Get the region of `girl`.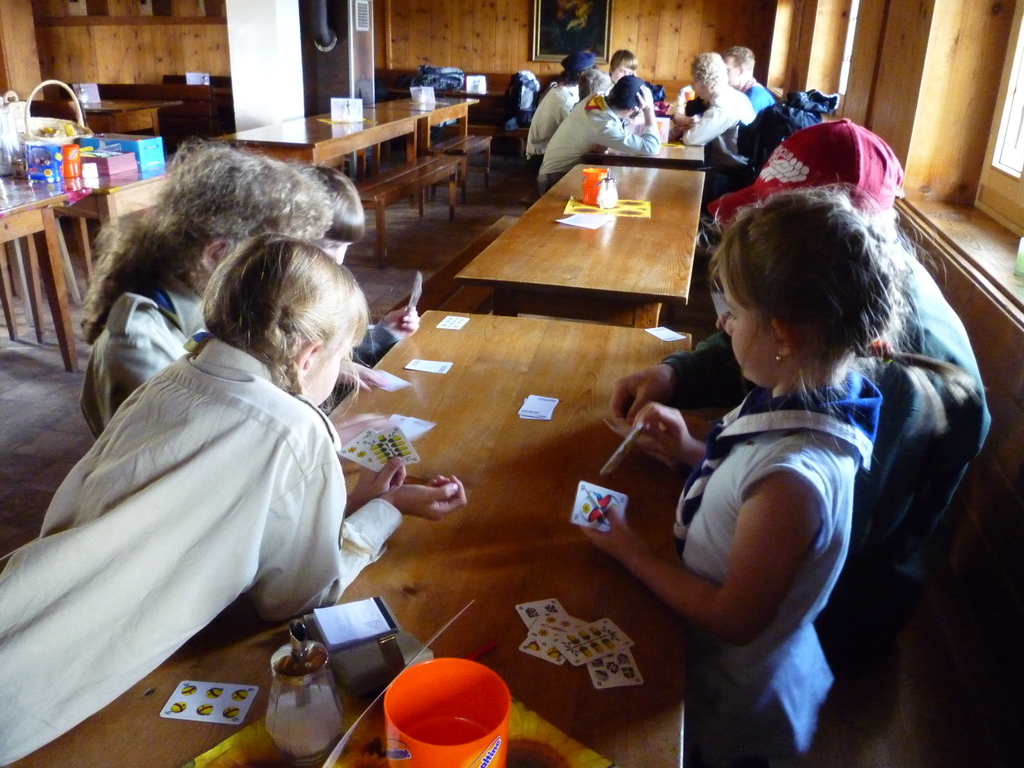
(left=580, top=179, right=948, bottom=766).
